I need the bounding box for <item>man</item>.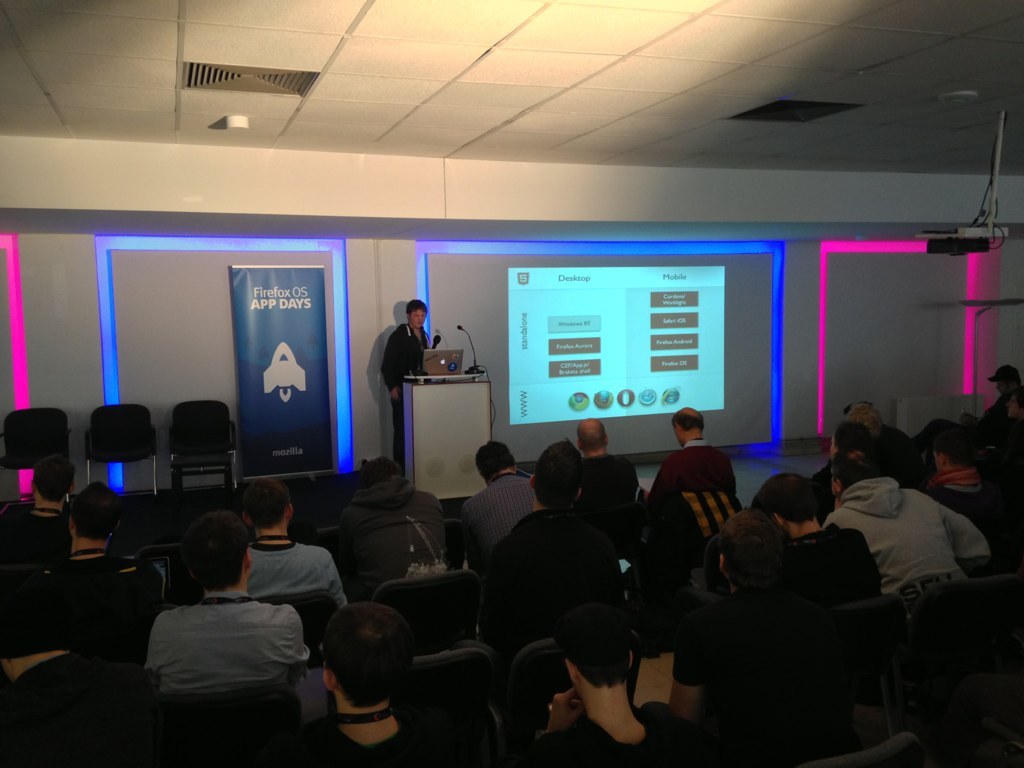
Here it is: l=238, t=476, r=349, b=608.
